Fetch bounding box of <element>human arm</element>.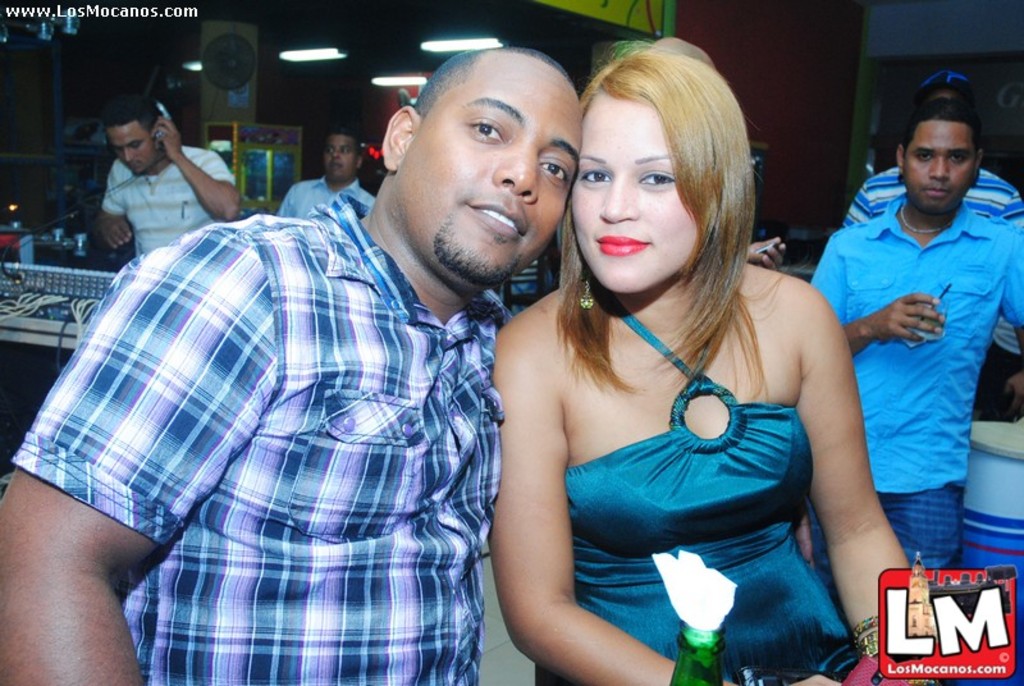
Bbox: bbox=[6, 203, 344, 685].
